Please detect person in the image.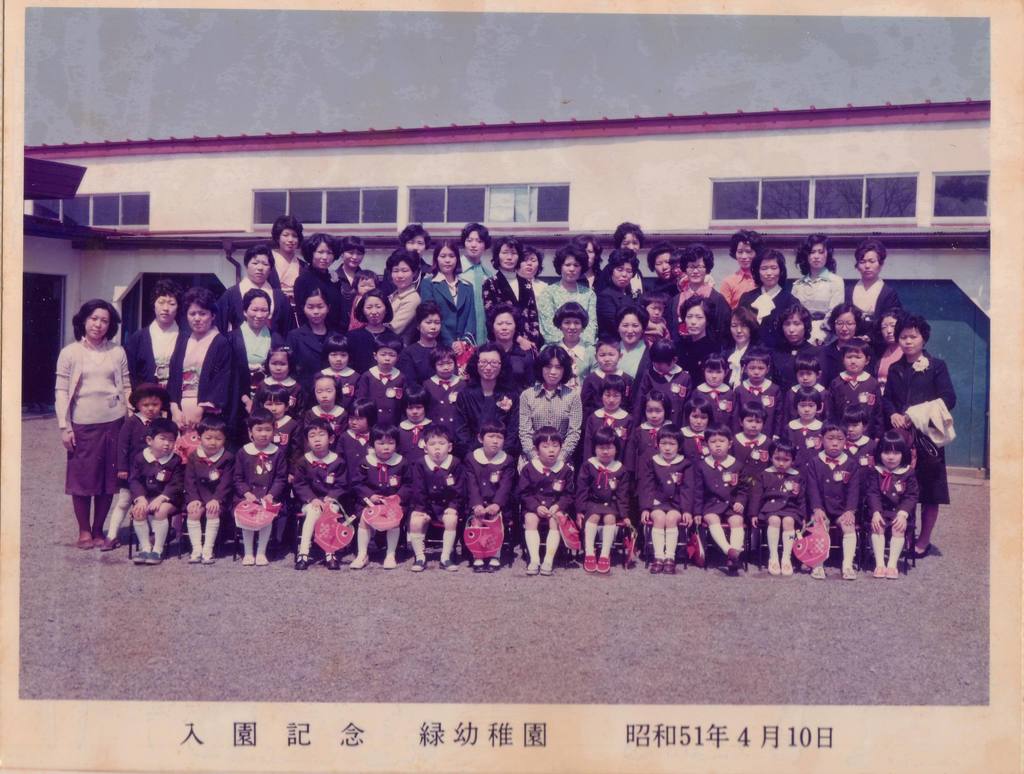
(417,235,479,339).
